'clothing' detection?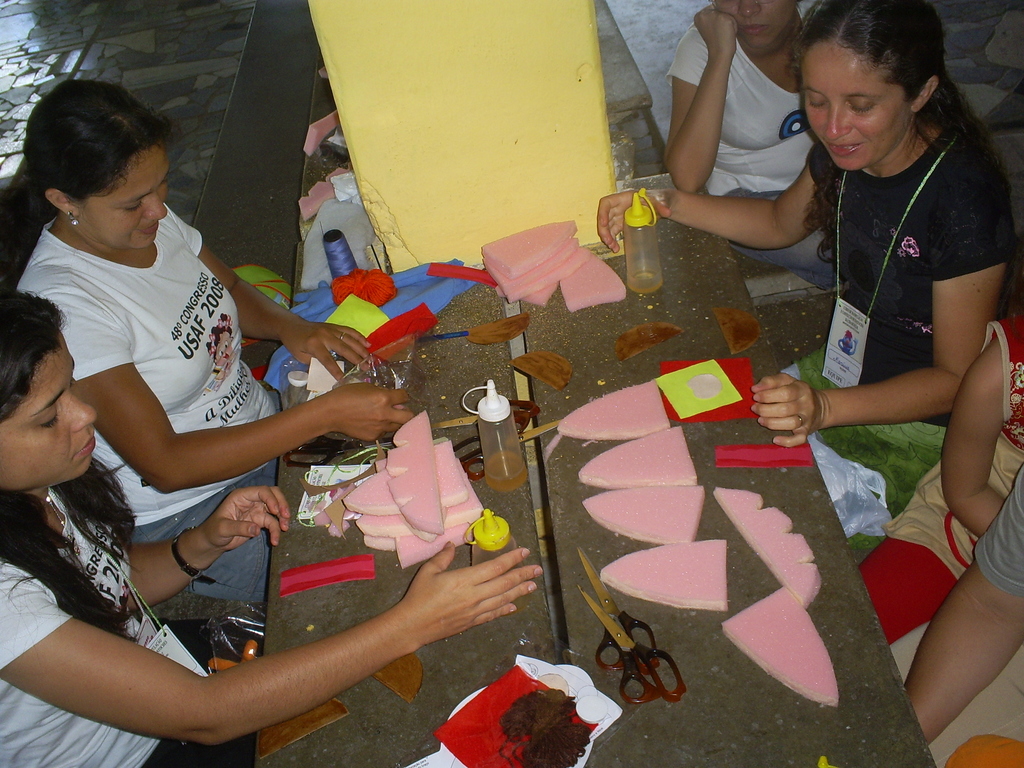
region(666, 1, 843, 291)
